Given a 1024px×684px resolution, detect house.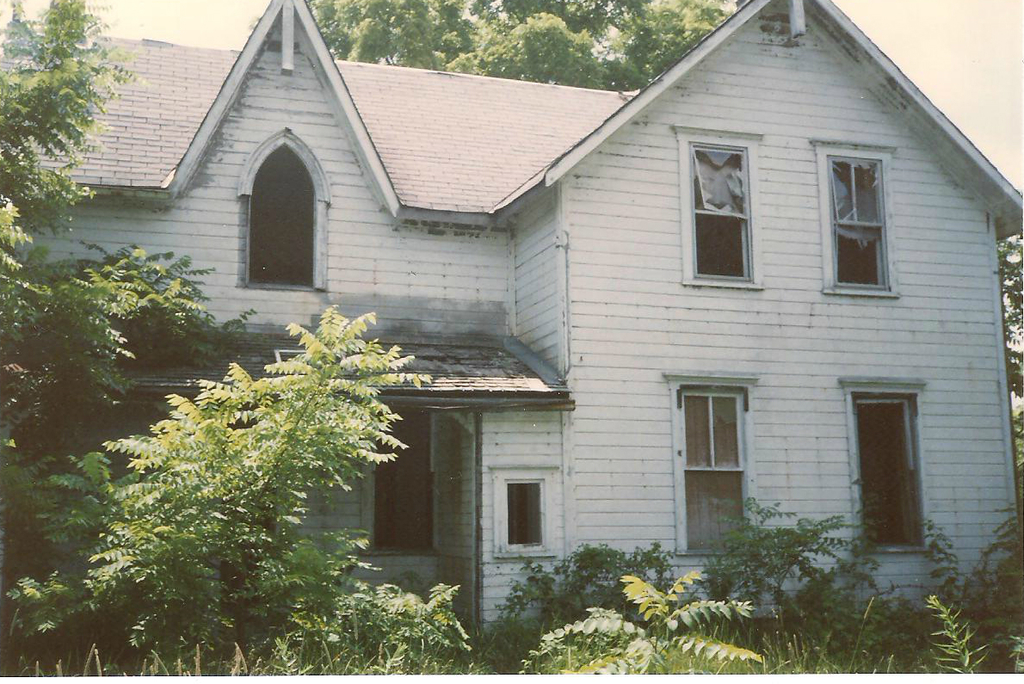
pyautogui.locateOnScreen(166, 0, 989, 625).
